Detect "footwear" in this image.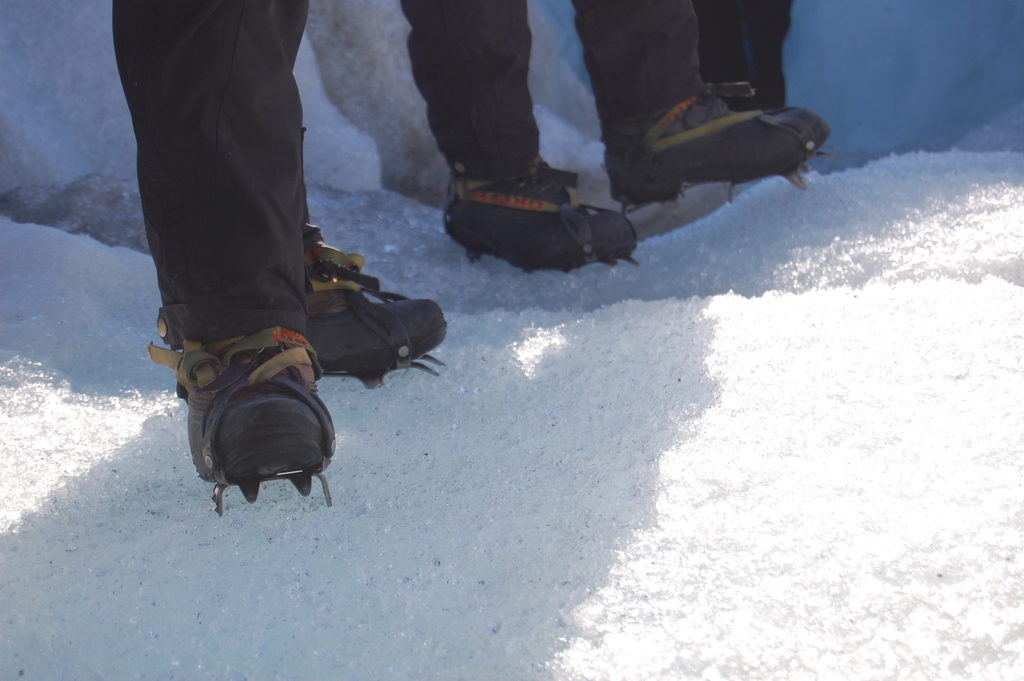
Detection: {"x1": 438, "y1": 154, "x2": 643, "y2": 270}.
